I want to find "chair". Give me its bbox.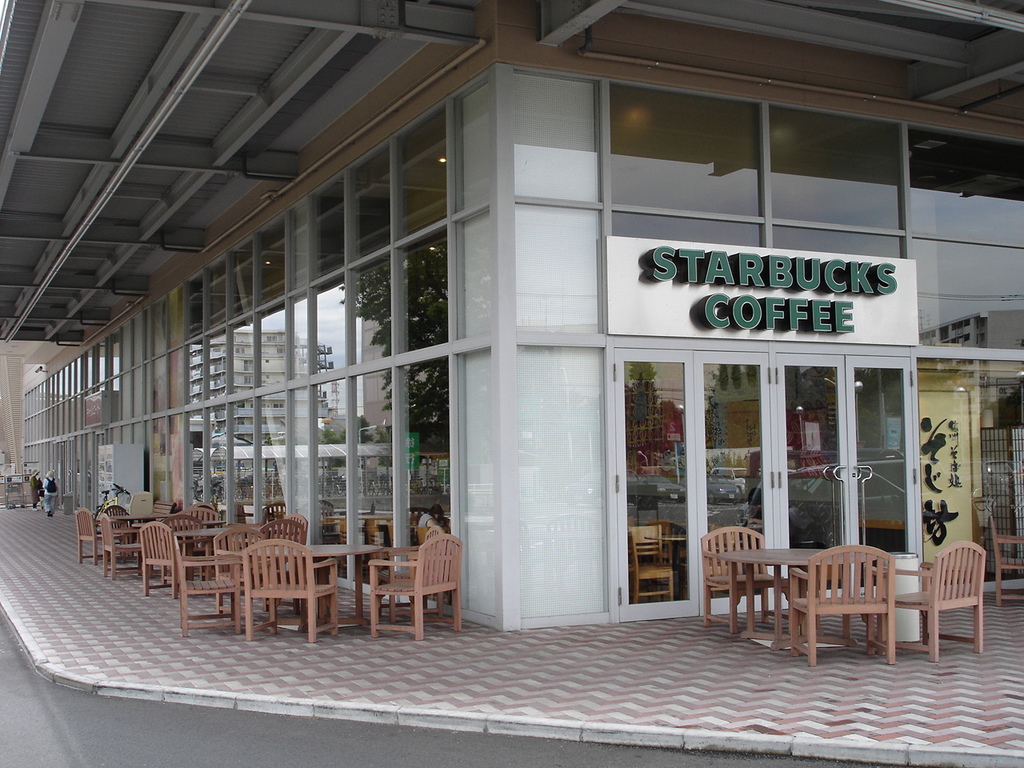
x1=238 y1=539 x2=341 y2=635.
